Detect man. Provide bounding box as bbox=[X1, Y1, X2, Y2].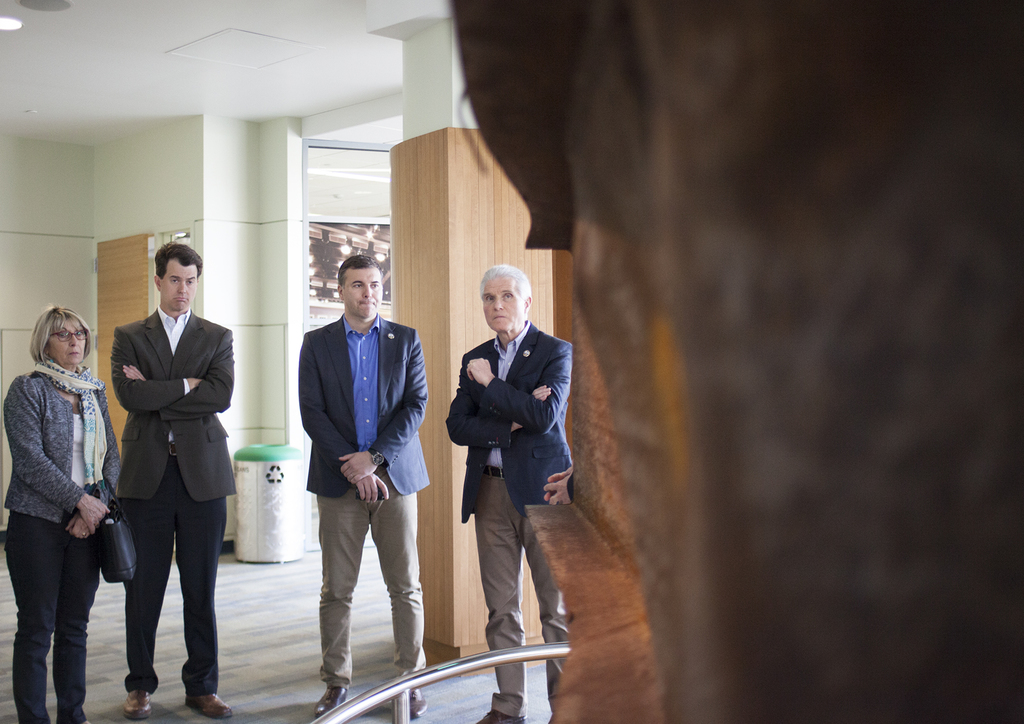
bbox=[431, 246, 567, 703].
